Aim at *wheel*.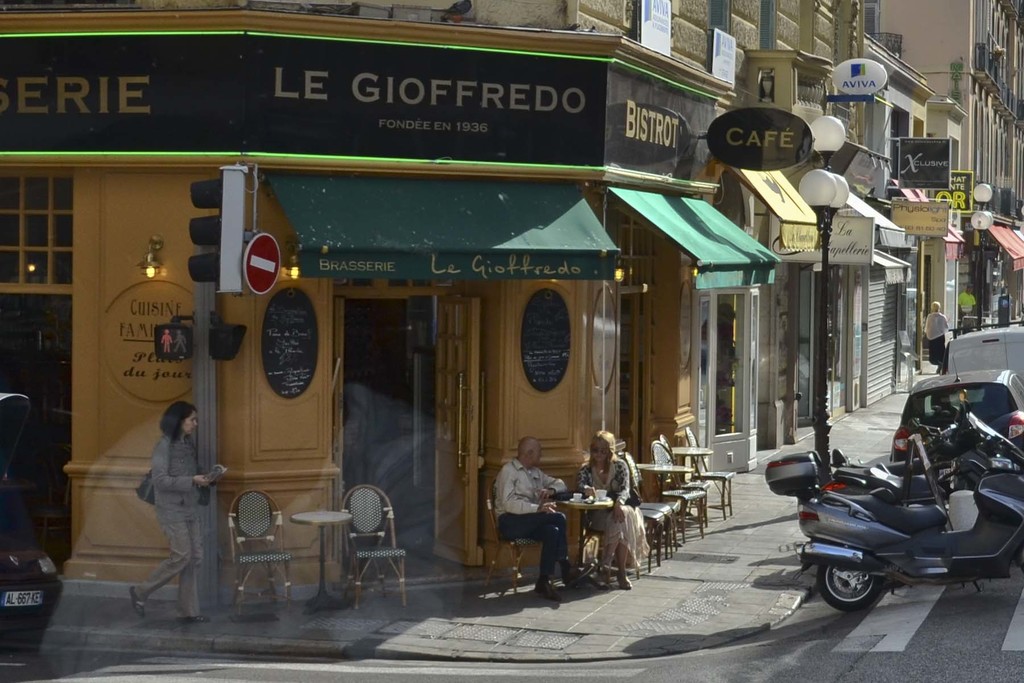
Aimed at select_region(820, 555, 881, 616).
